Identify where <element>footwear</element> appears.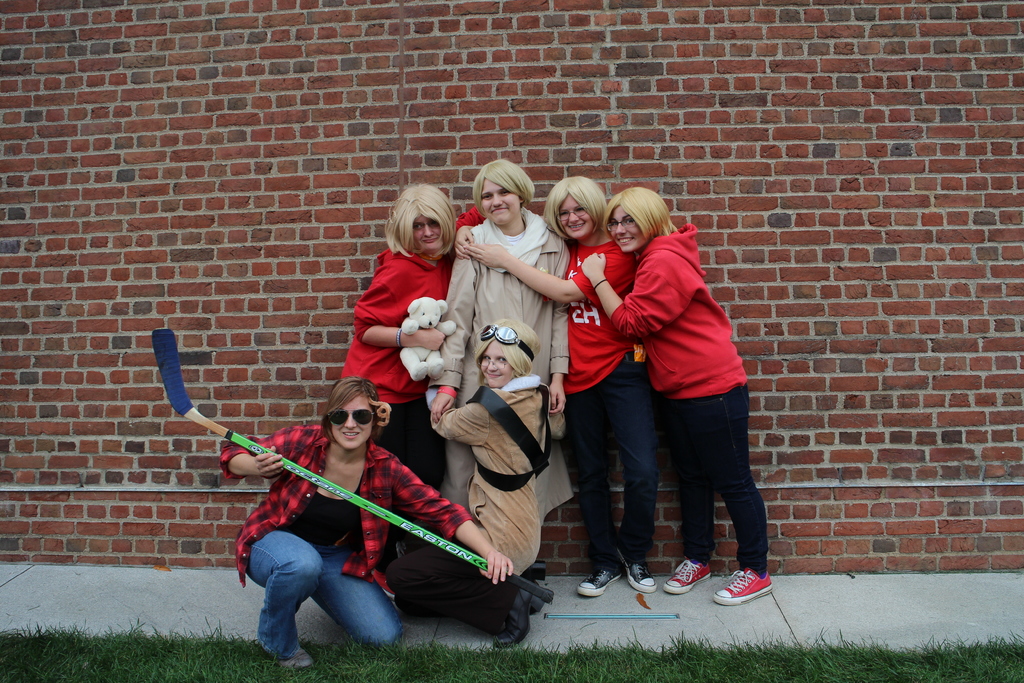
Appears at {"x1": 517, "y1": 553, "x2": 555, "y2": 623}.
